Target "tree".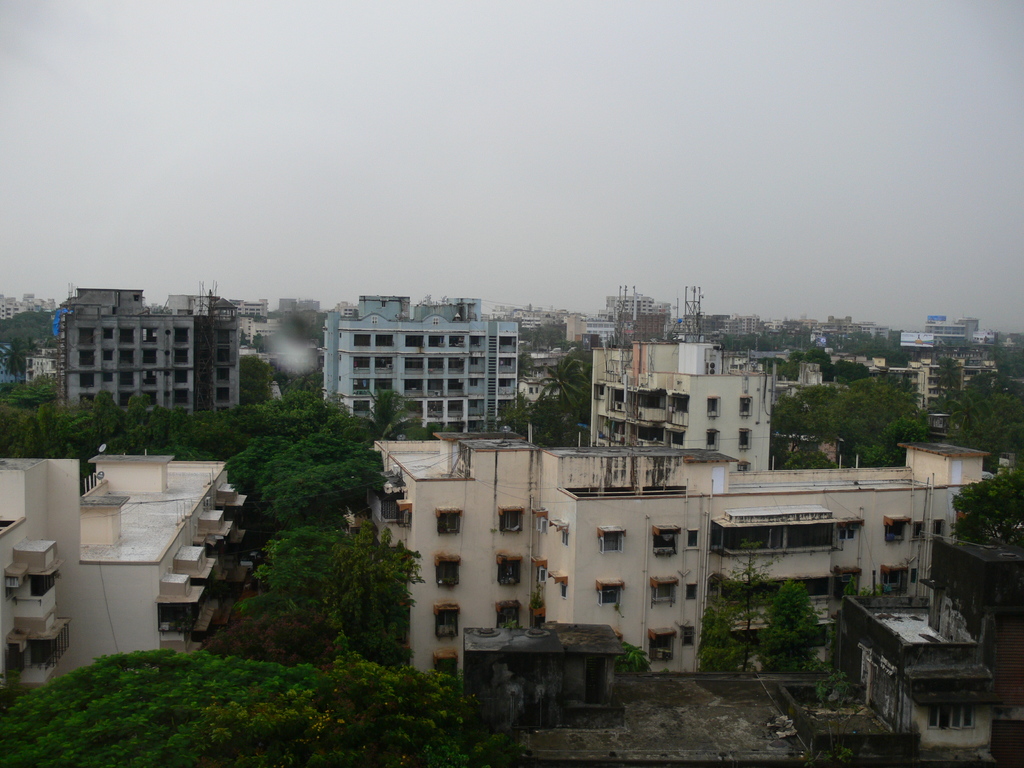
Target region: <box>2,372,60,454</box>.
